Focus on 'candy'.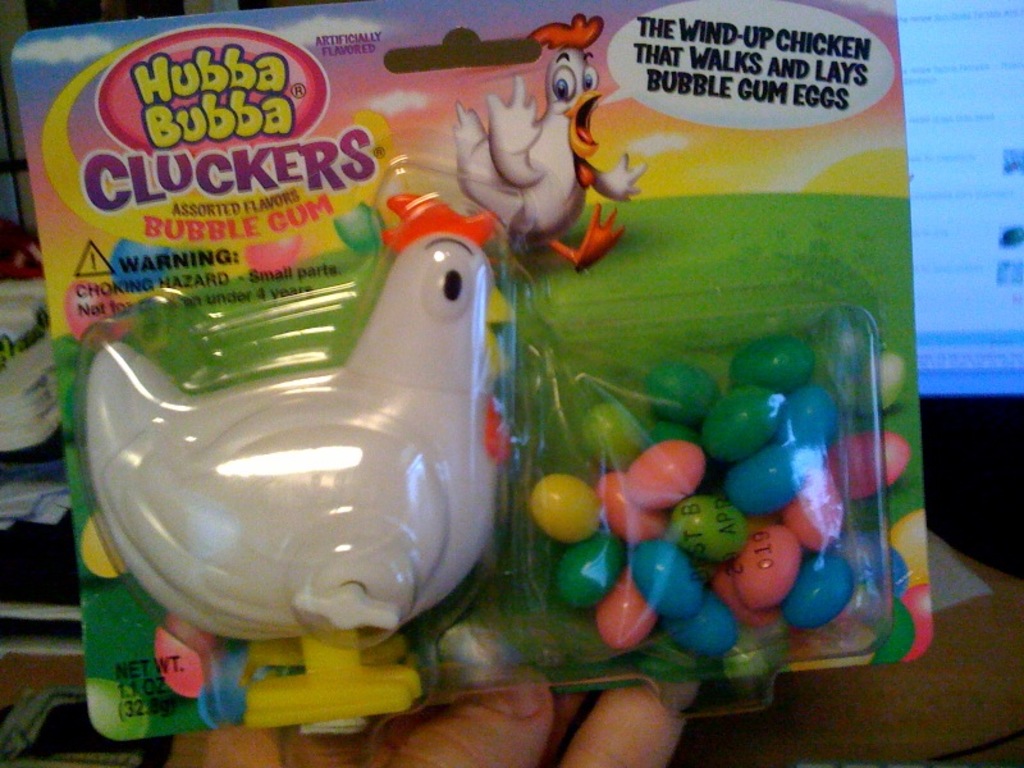
Focused at [532, 323, 924, 673].
